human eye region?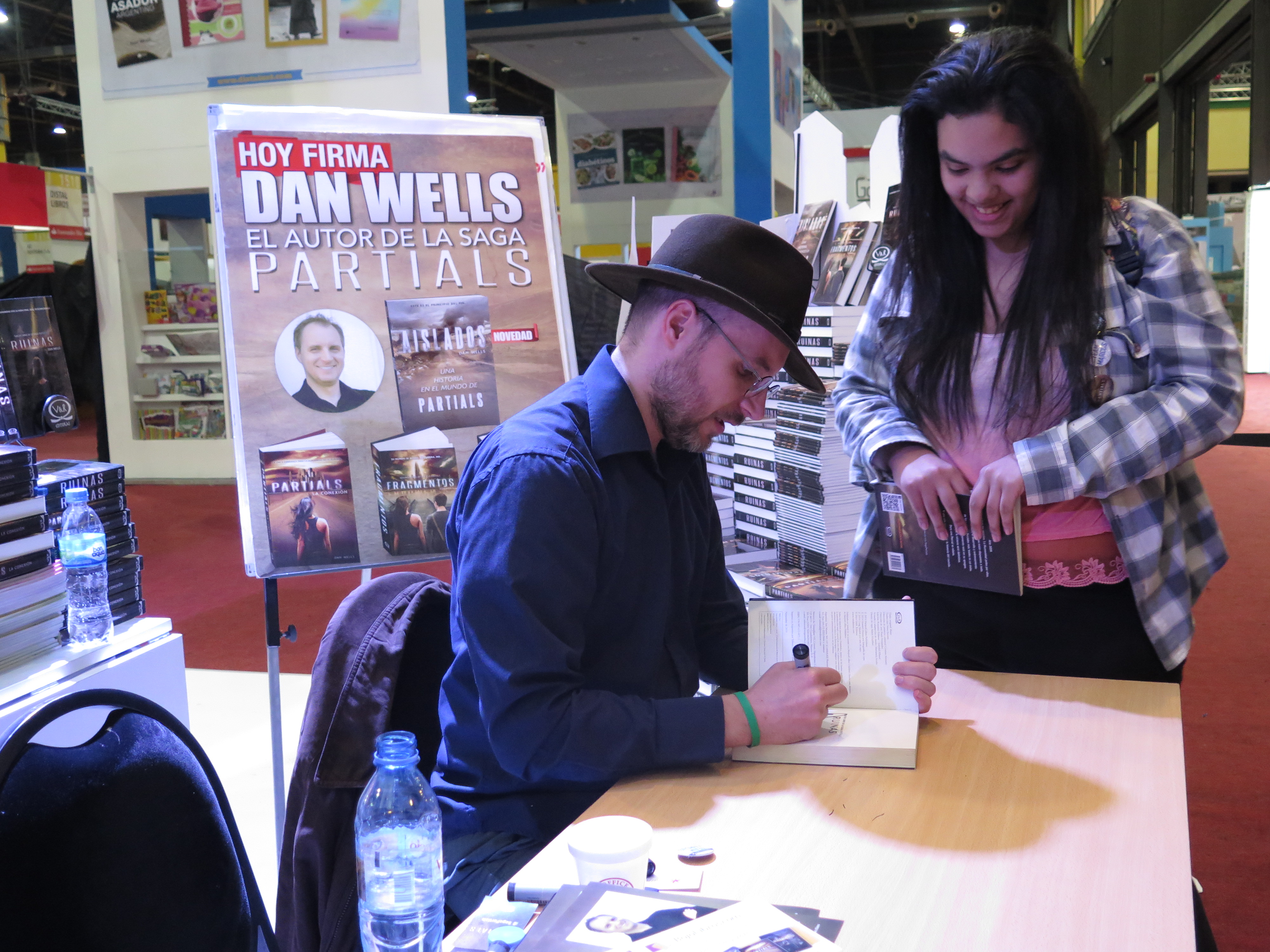
x1=98 y1=109 x2=102 y2=112
